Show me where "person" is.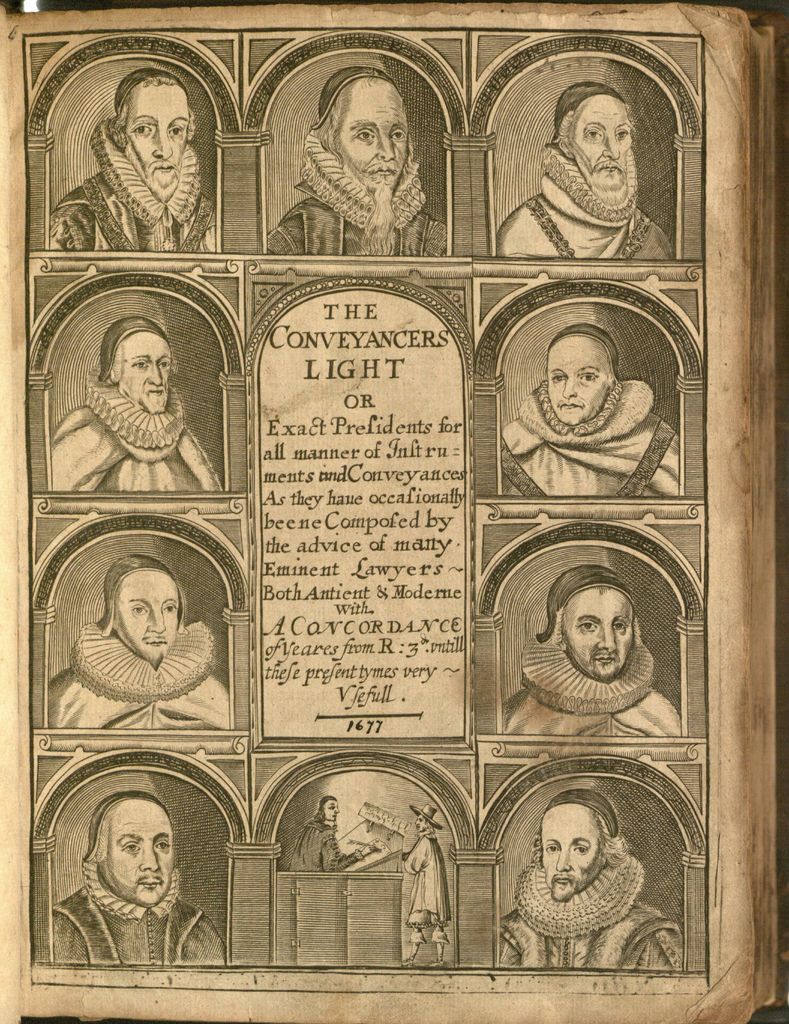
"person" is at box(305, 804, 375, 872).
